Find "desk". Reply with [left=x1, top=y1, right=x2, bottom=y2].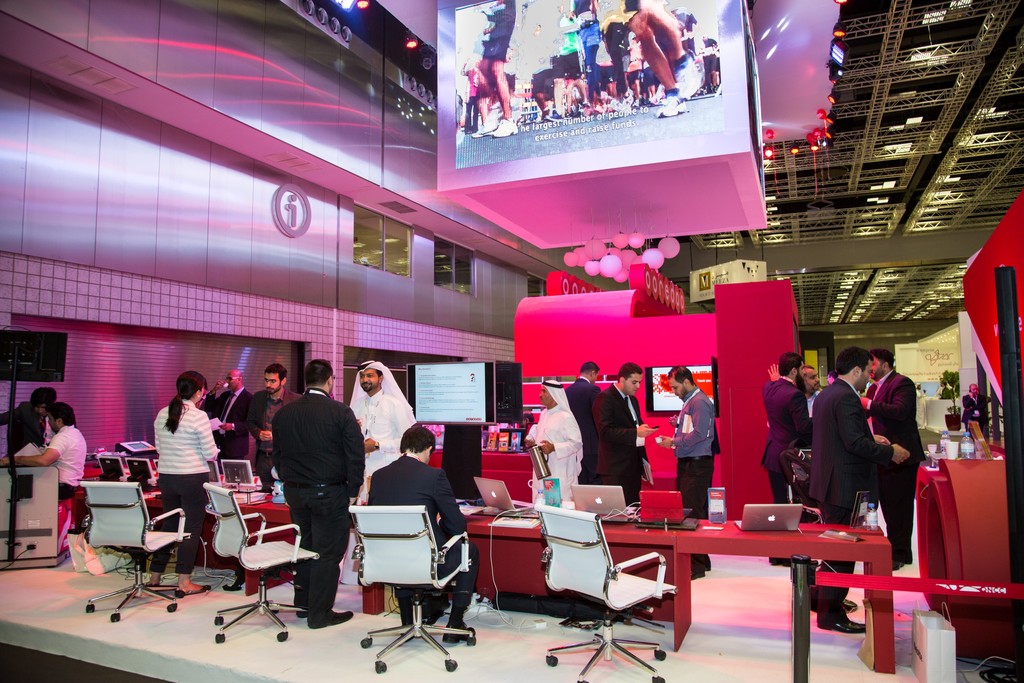
[left=458, top=505, right=913, bottom=664].
